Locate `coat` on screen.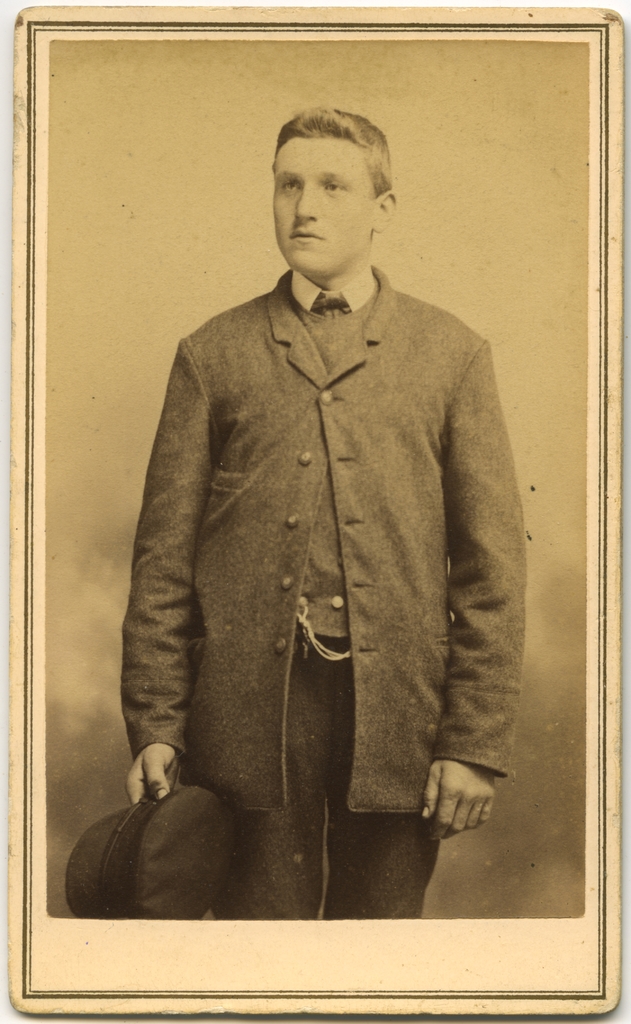
On screen at {"x1": 121, "y1": 315, "x2": 471, "y2": 878}.
